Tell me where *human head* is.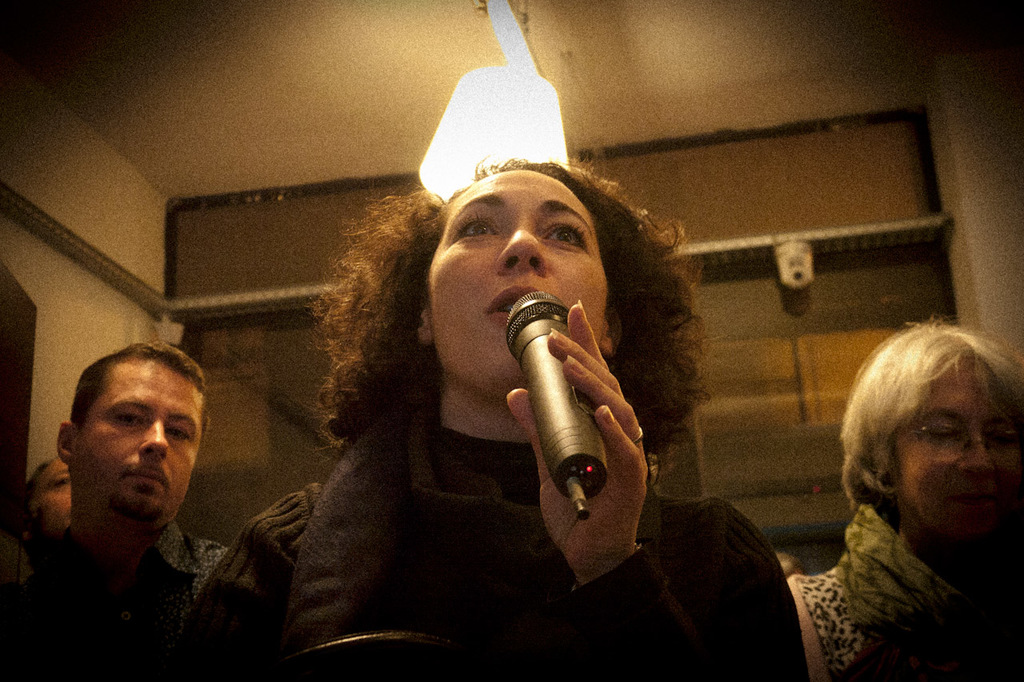
*human head* is at 401, 158, 637, 410.
